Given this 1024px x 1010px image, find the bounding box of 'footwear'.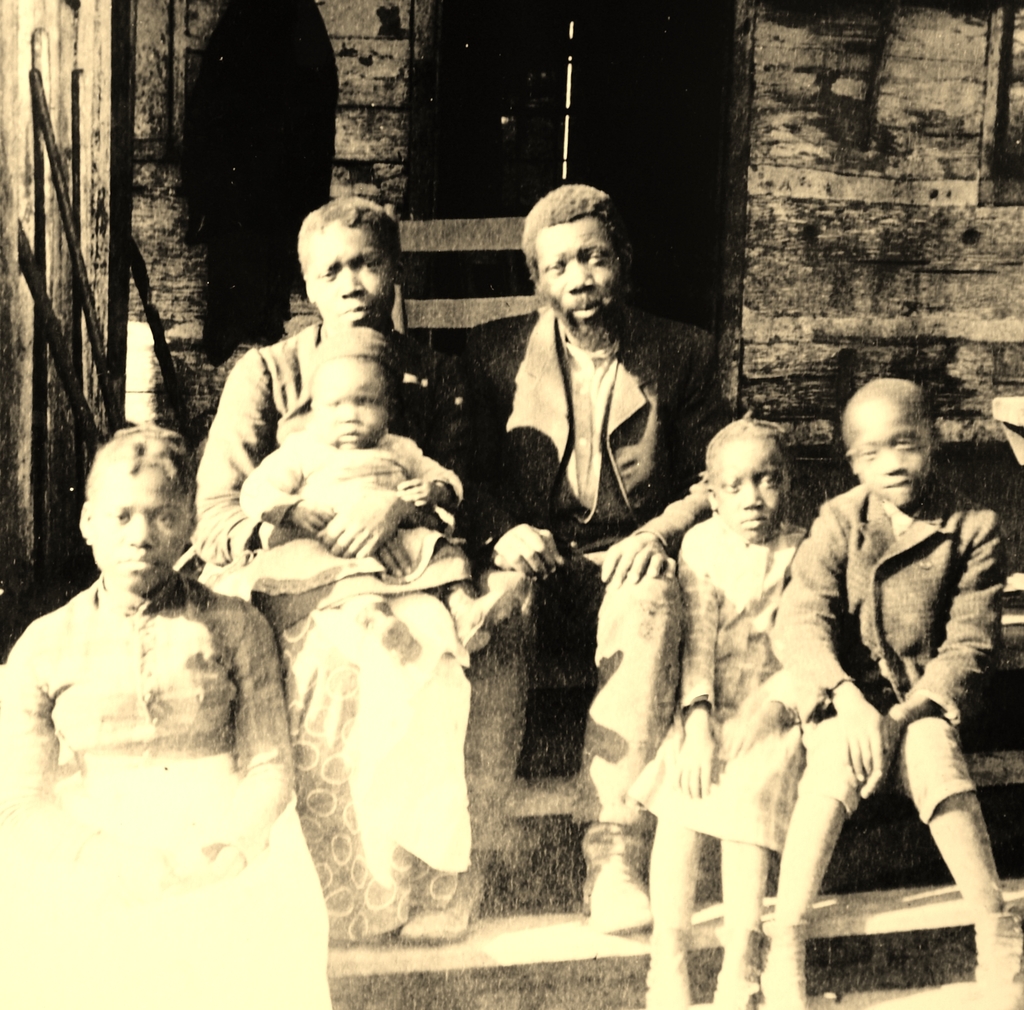
rect(566, 824, 648, 929).
